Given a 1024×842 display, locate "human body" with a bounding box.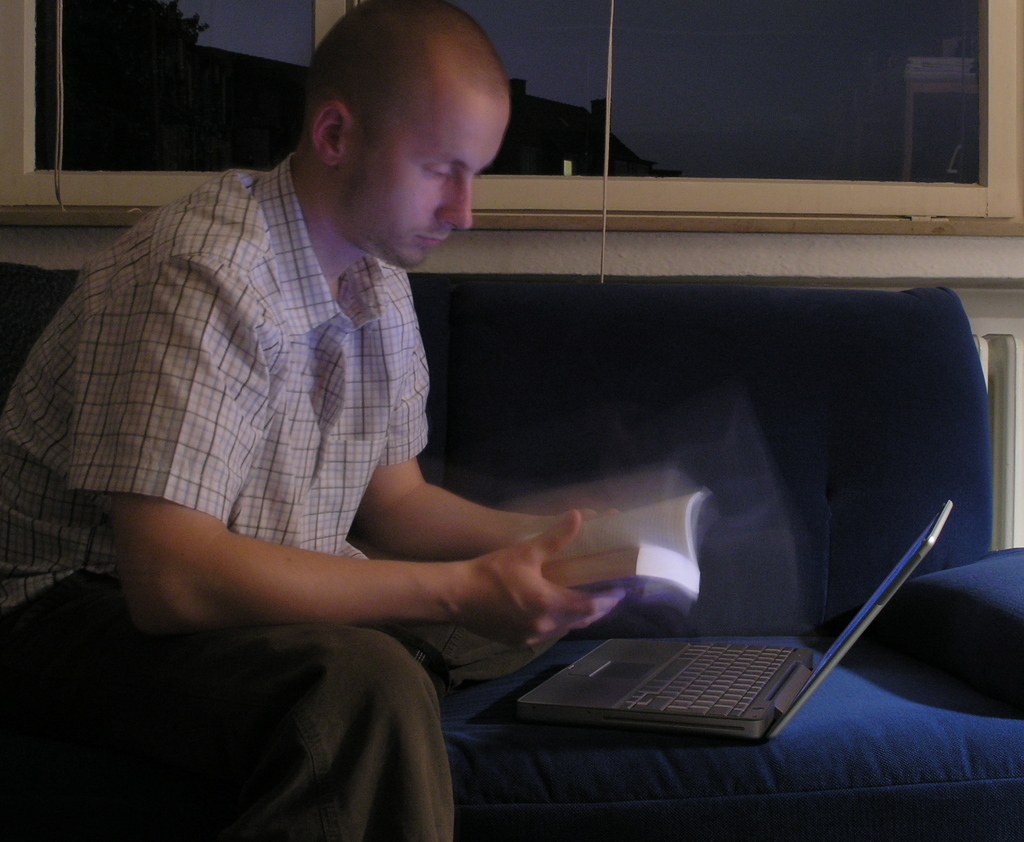
Located: l=1, t=3, r=669, b=841.
